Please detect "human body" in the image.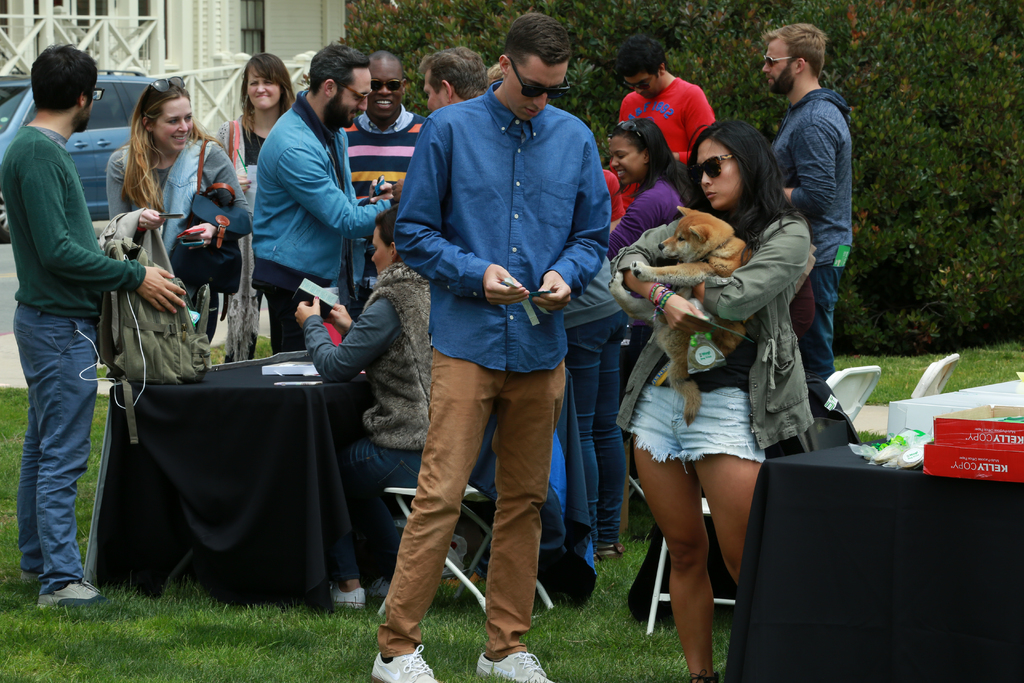
bbox(340, 51, 424, 286).
